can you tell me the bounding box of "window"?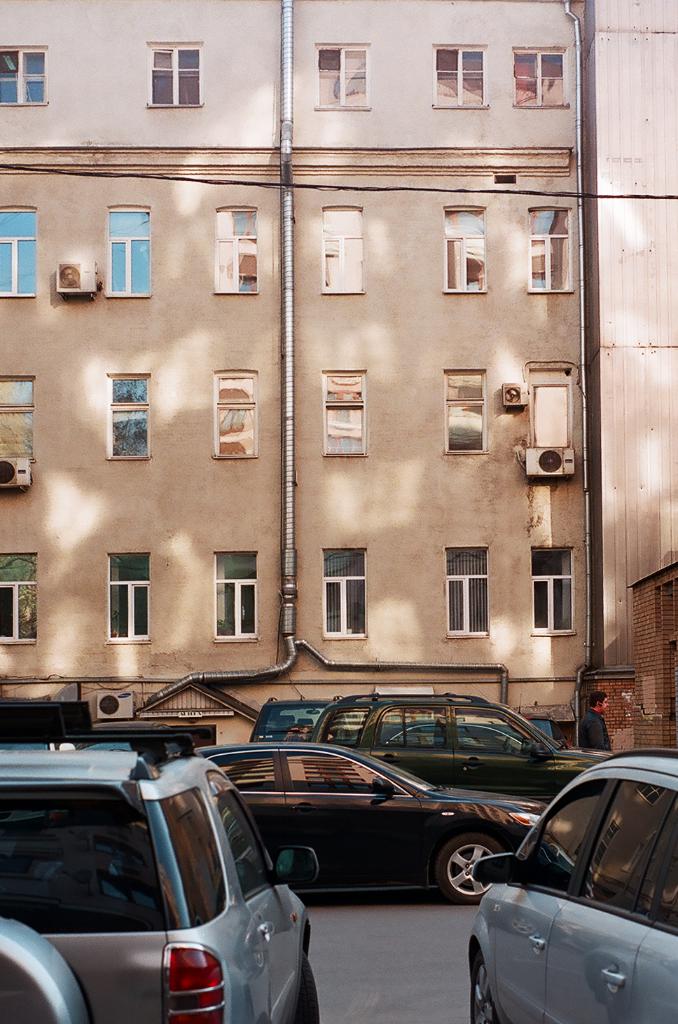
bbox=[0, 554, 36, 648].
